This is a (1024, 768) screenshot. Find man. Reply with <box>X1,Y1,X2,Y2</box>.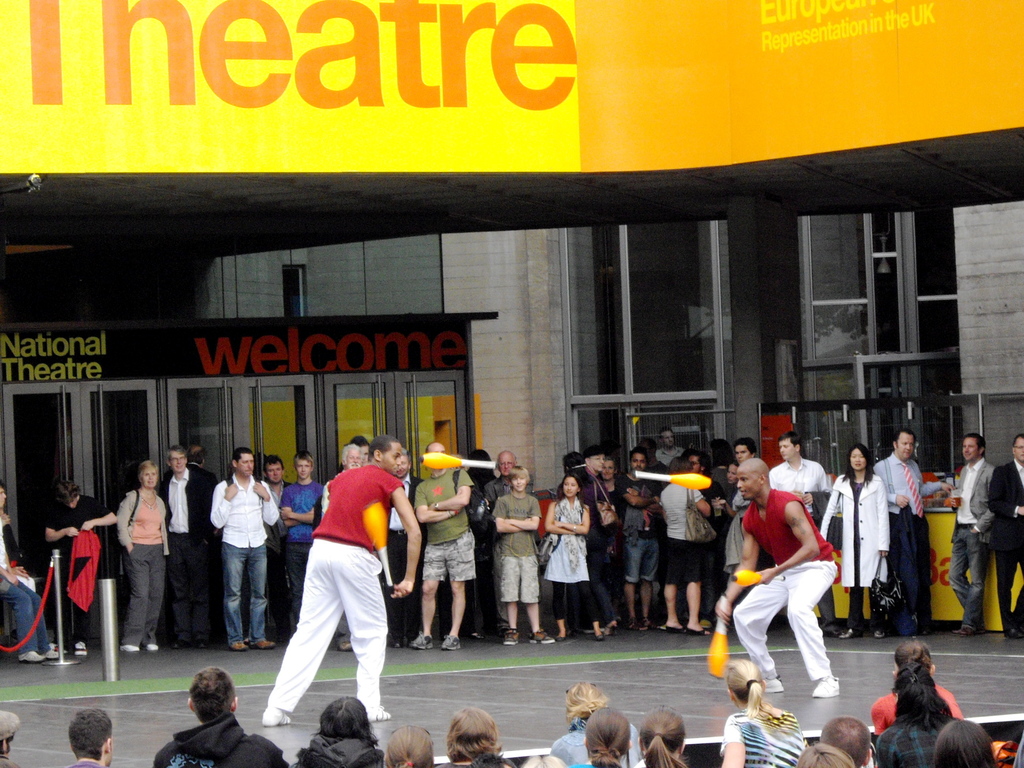
<box>618,447,664,636</box>.
